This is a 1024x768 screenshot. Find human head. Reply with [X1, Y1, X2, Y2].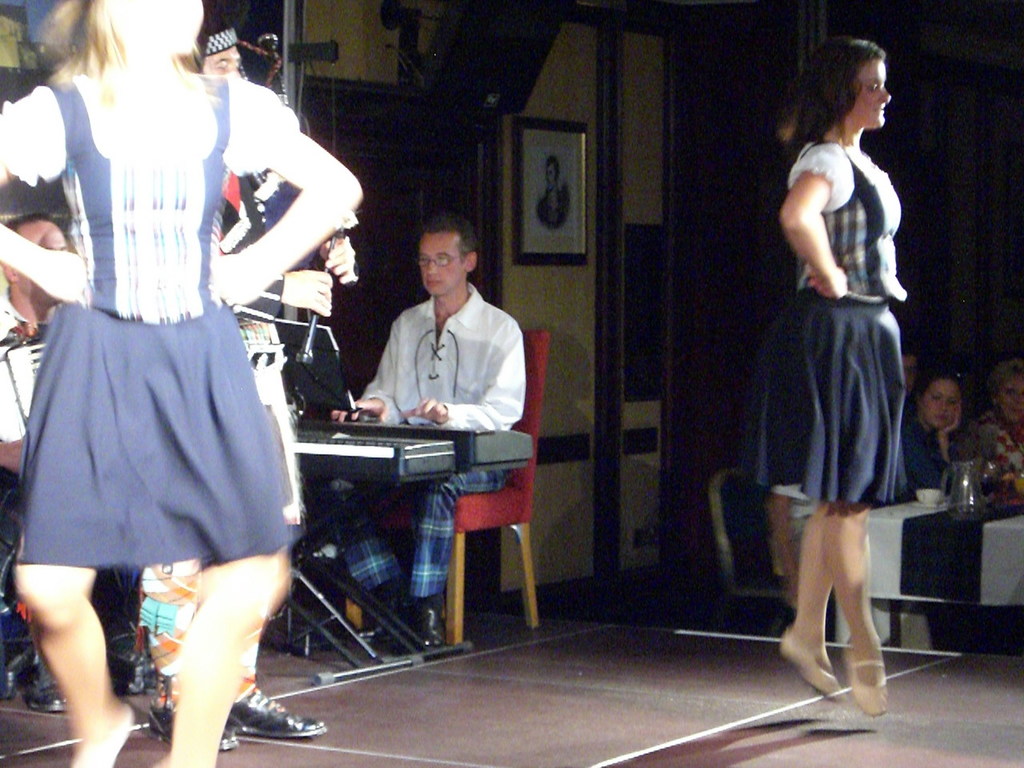
[546, 154, 562, 191].
